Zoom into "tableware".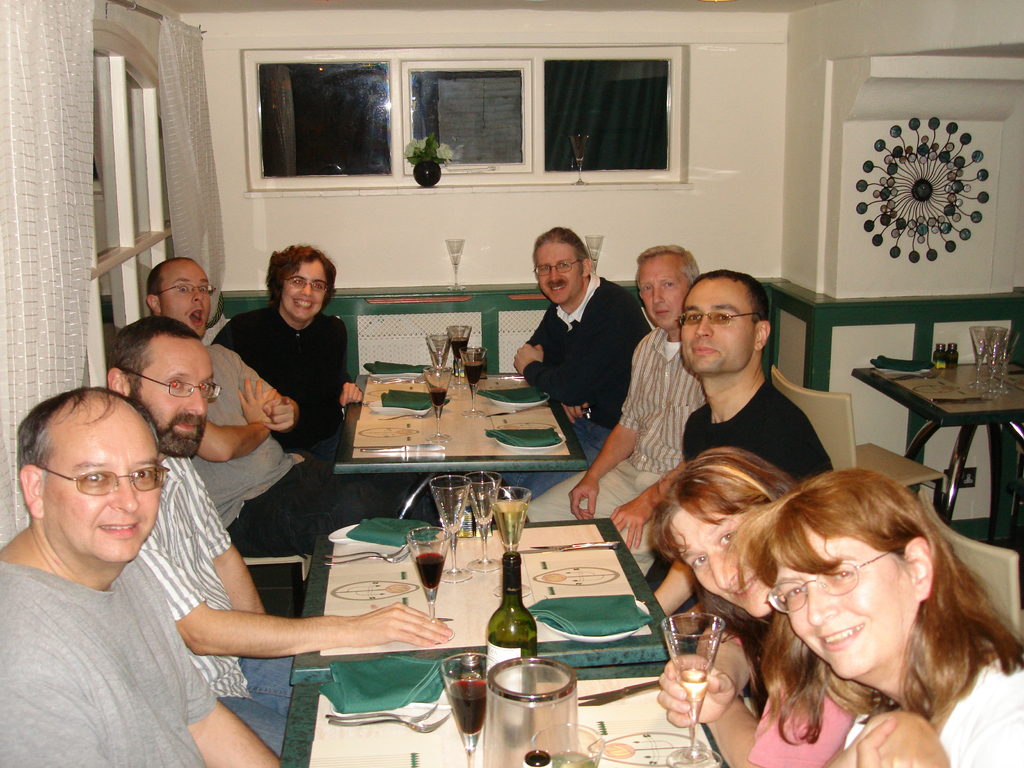
Zoom target: bbox(479, 377, 531, 380).
